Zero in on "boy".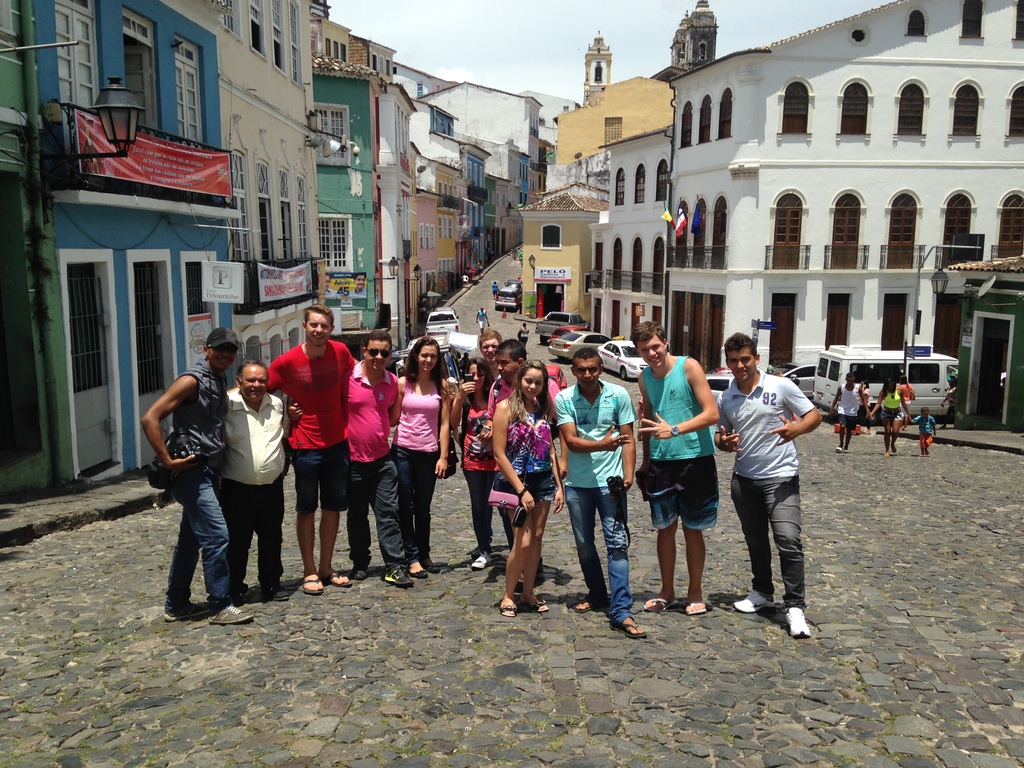
Zeroed in: (910,404,939,454).
